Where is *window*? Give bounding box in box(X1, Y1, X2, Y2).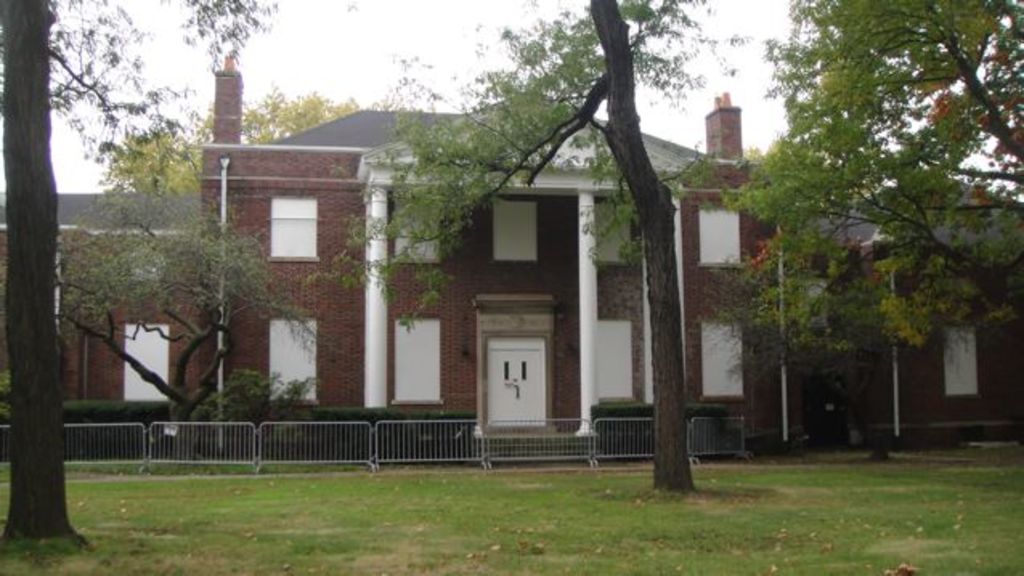
box(395, 316, 438, 403).
